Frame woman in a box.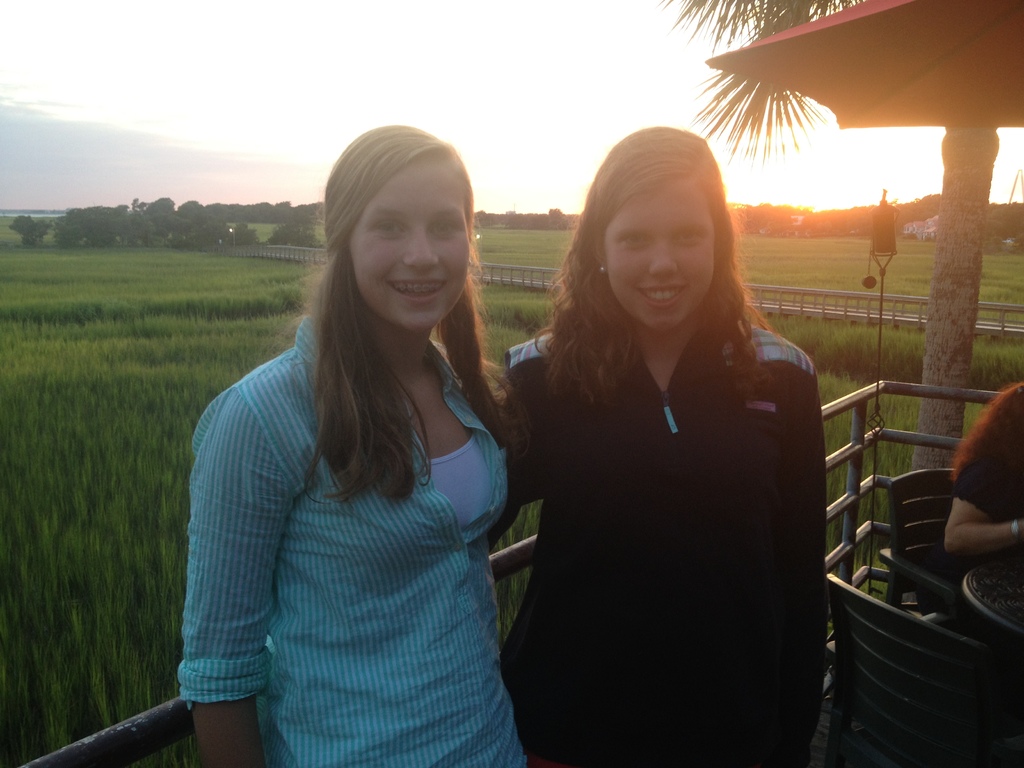
bbox=[500, 122, 830, 767].
